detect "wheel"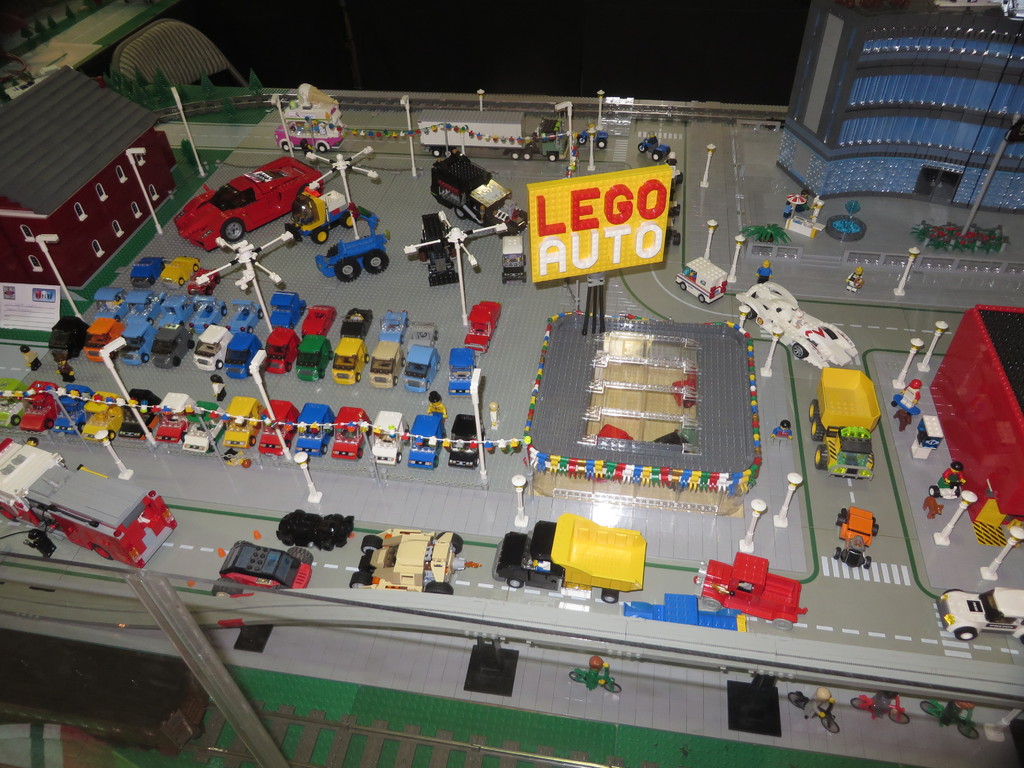
box=[361, 446, 364, 458]
